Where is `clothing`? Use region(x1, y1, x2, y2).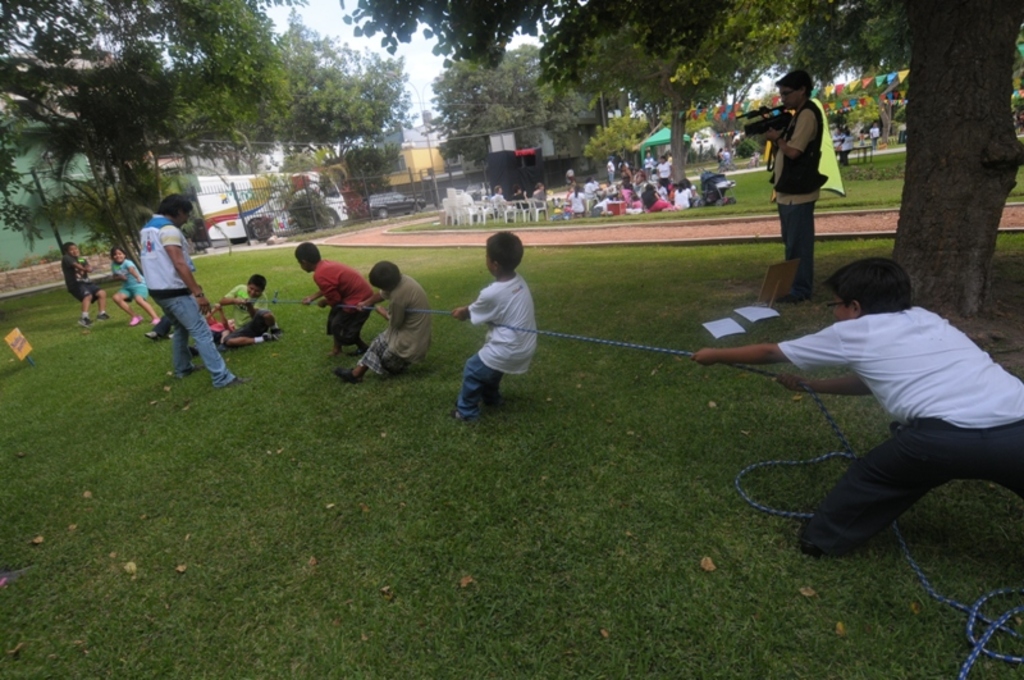
region(224, 280, 275, 348).
